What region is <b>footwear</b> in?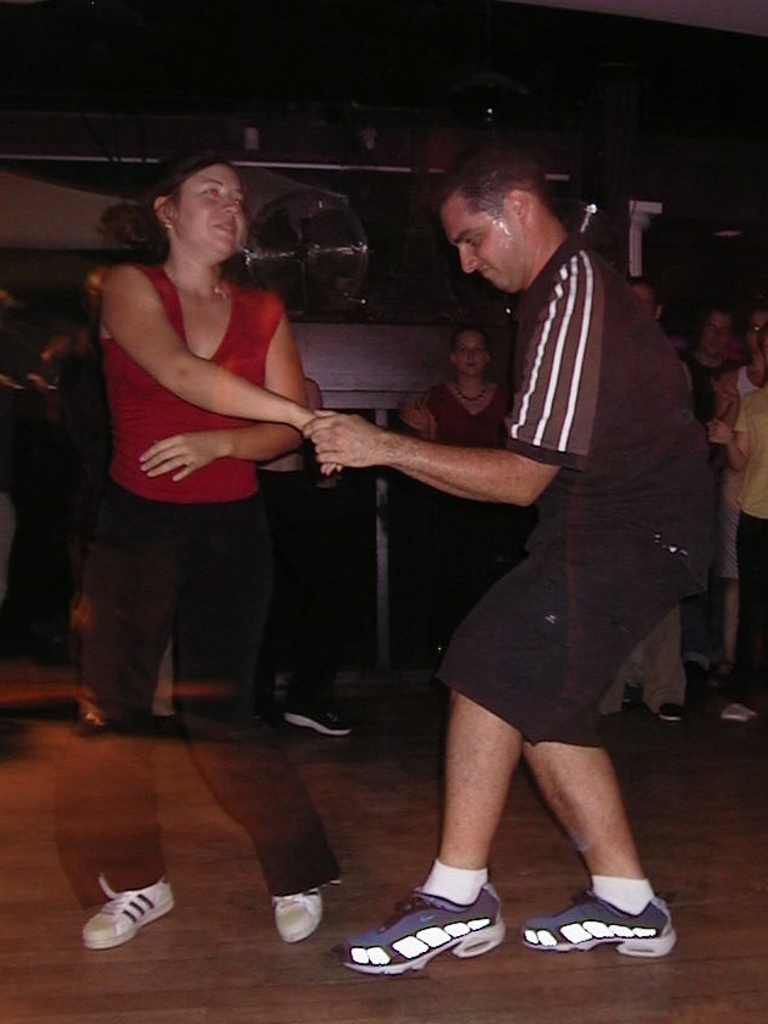
bbox=(77, 873, 170, 951).
